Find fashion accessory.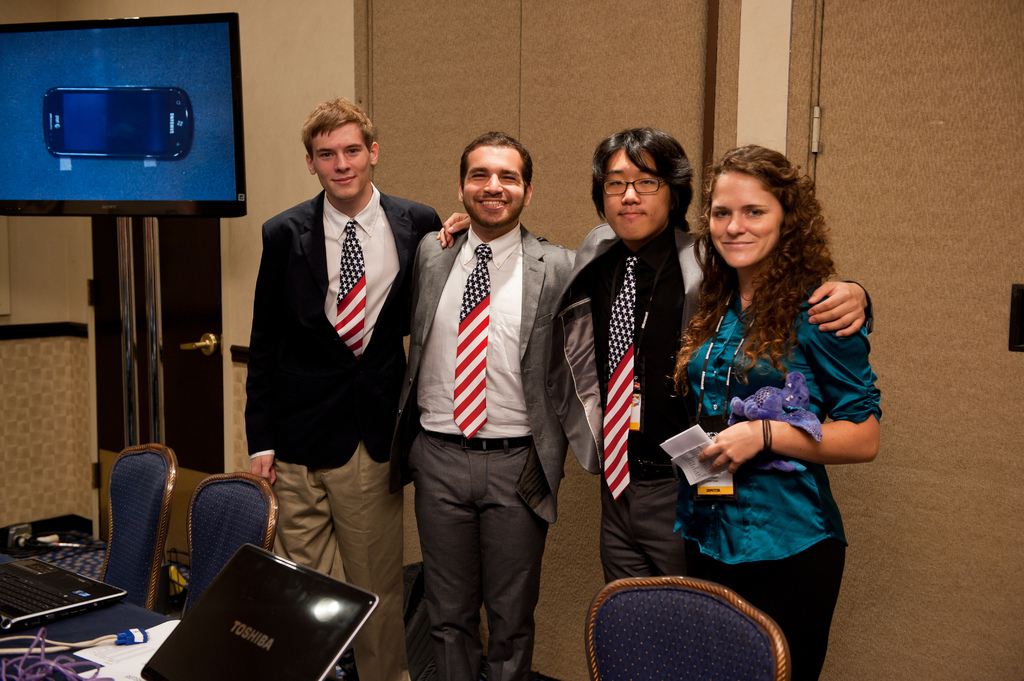
[x1=426, y1=428, x2=534, y2=452].
